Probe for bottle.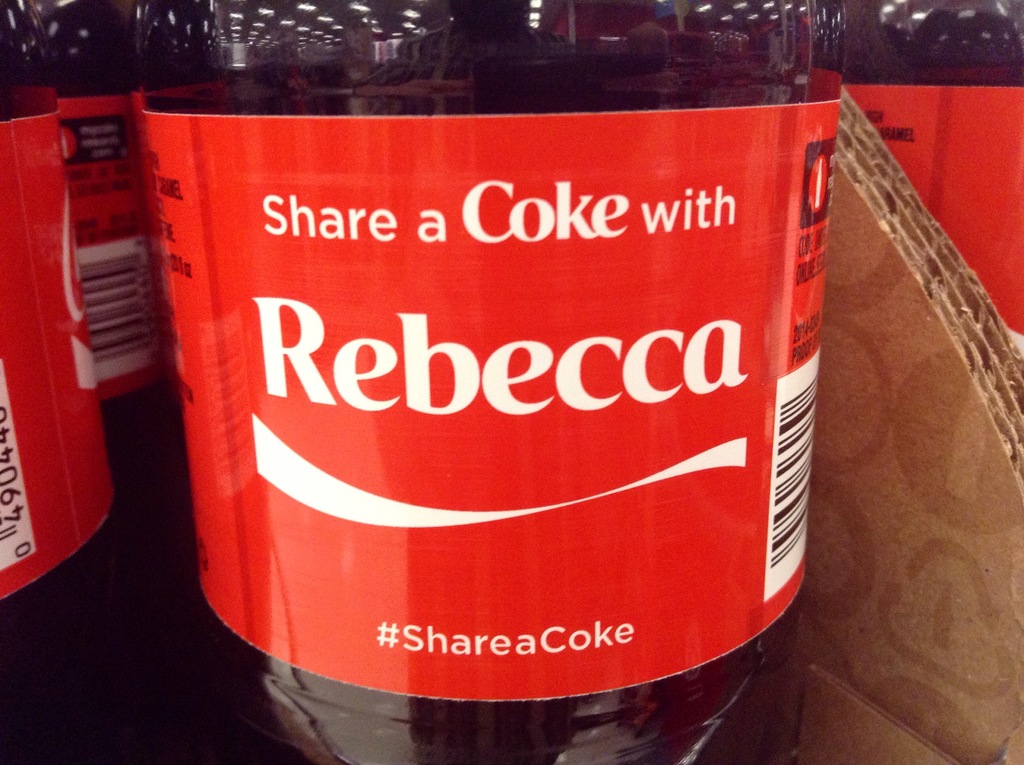
Probe result: select_region(824, 0, 922, 93).
